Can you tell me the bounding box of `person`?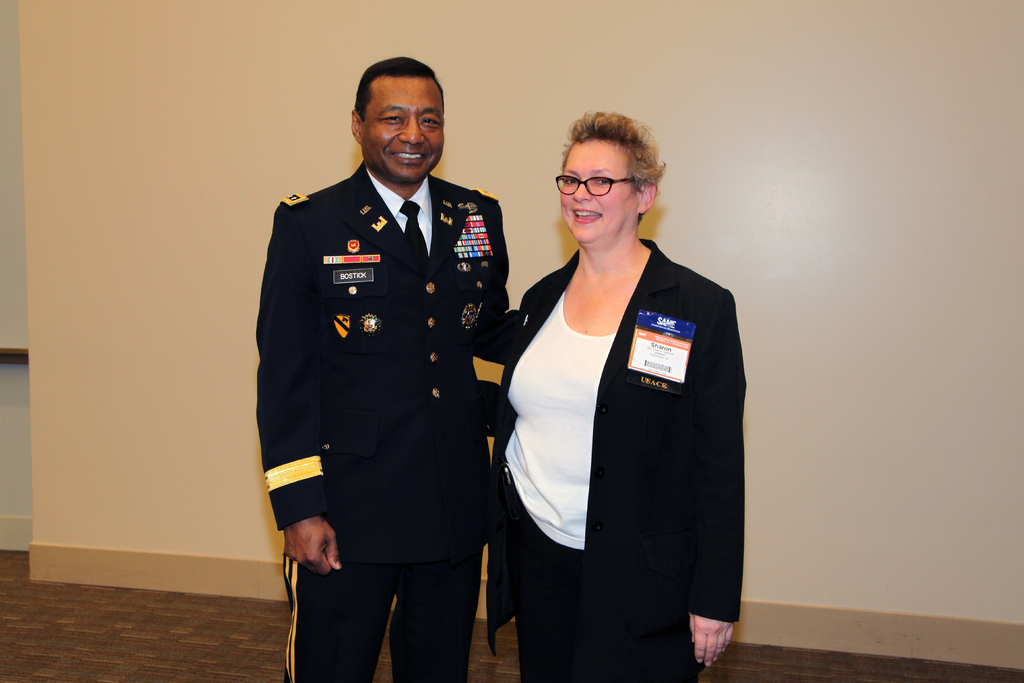
[256,50,512,682].
